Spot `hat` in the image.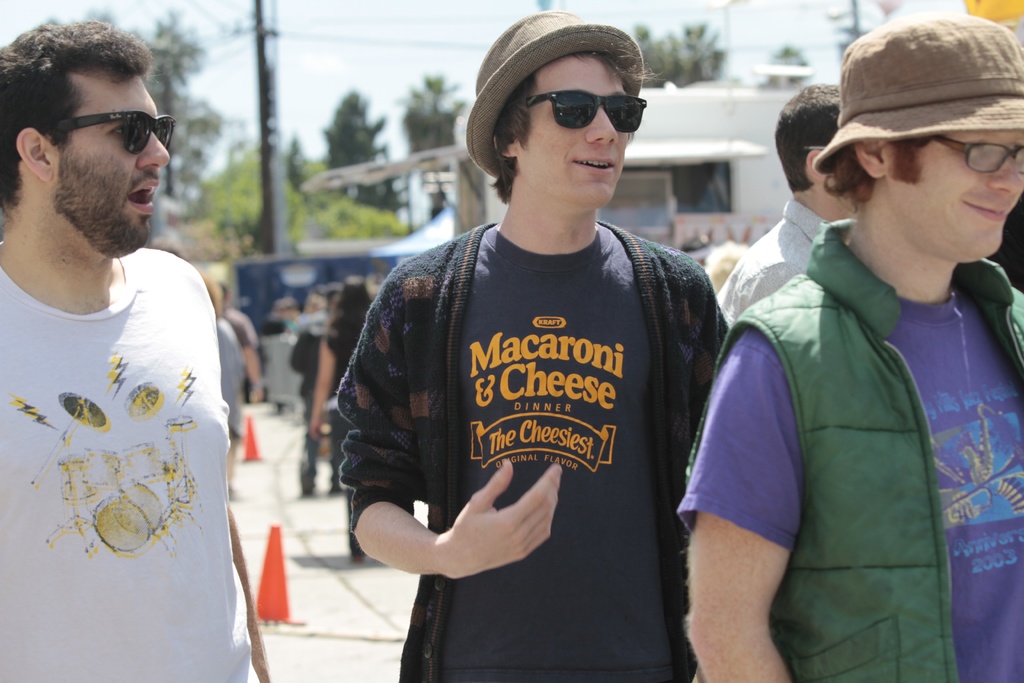
`hat` found at Rect(462, 6, 643, 180).
